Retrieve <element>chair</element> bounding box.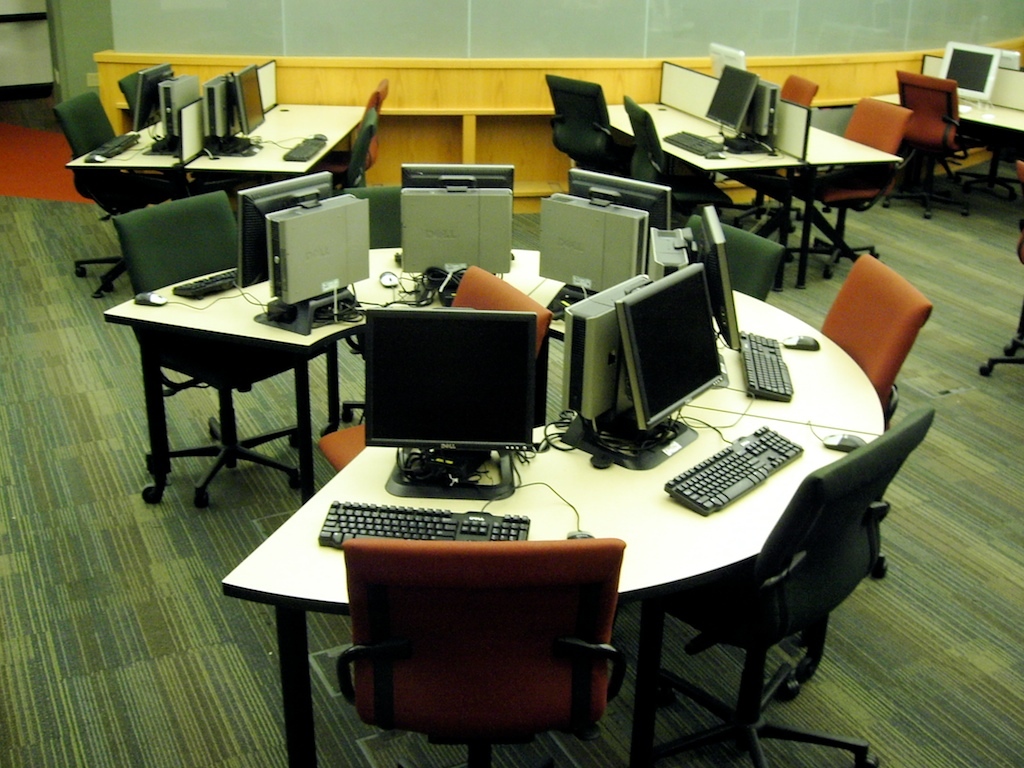
Bounding box: {"left": 682, "top": 214, "right": 783, "bottom": 304}.
